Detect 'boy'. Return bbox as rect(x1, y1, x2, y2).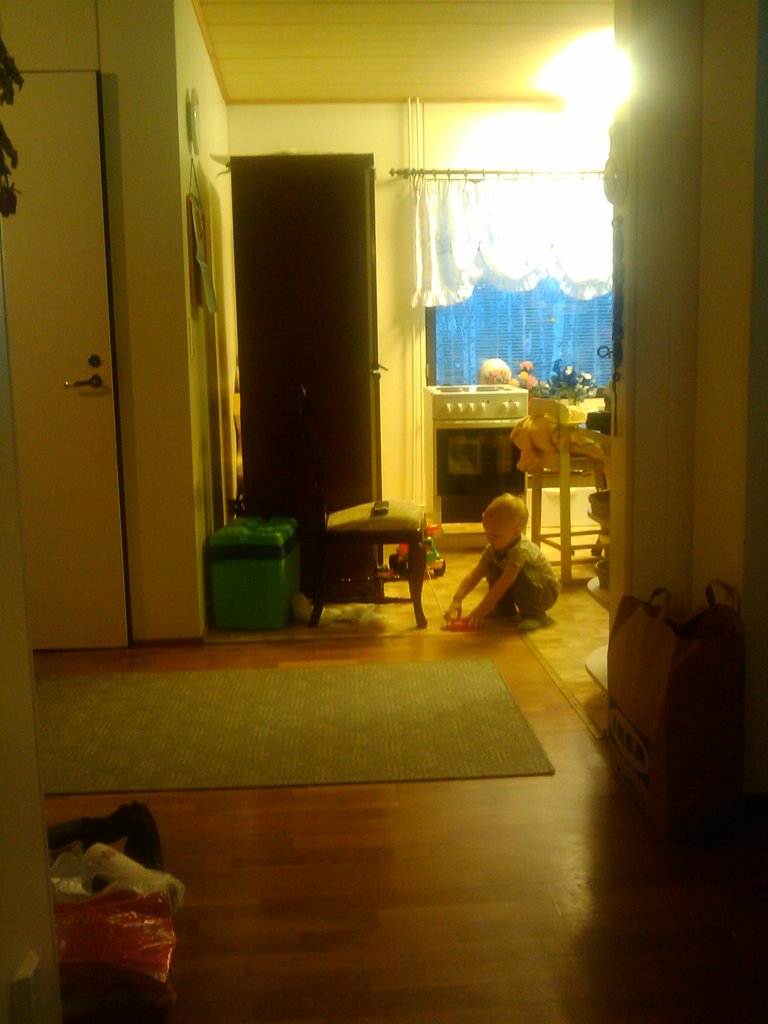
rect(433, 491, 562, 634).
